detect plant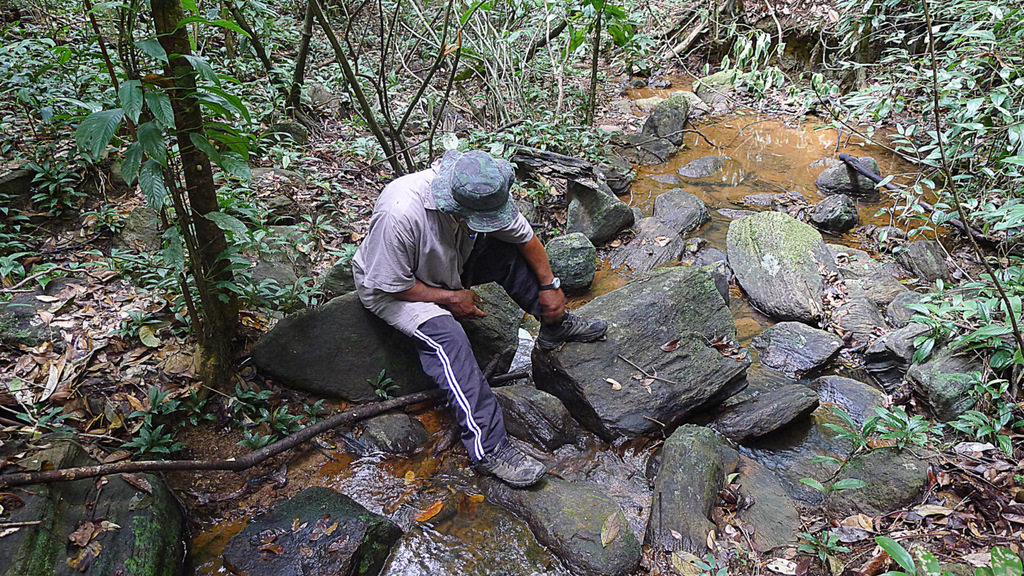
box(973, 543, 1023, 575)
